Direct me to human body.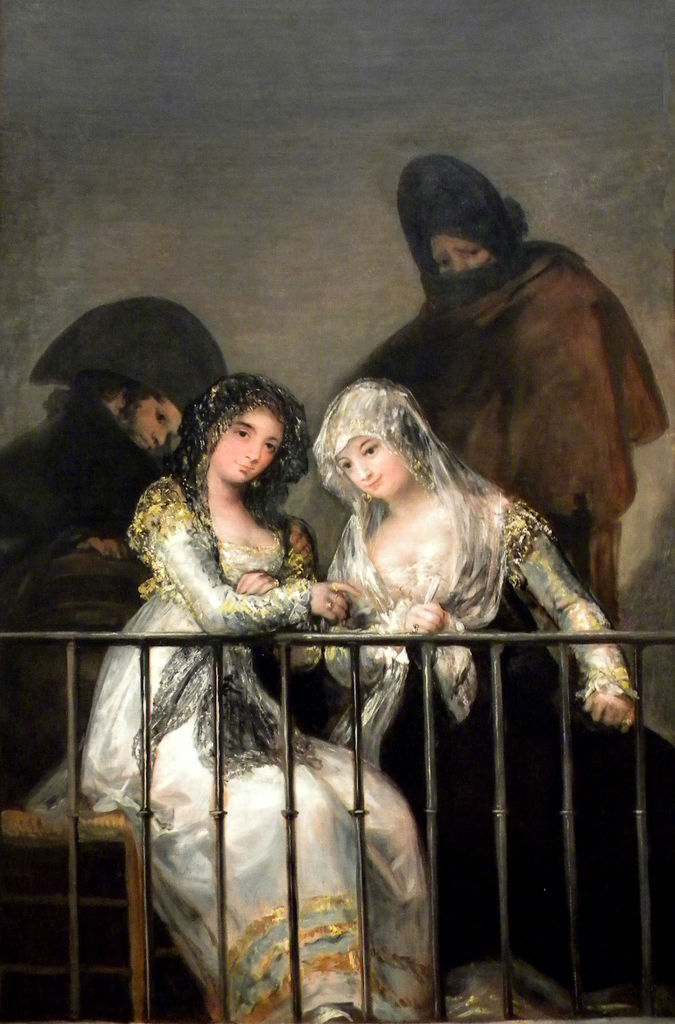
Direction: x1=330 y1=377 x2=633 y2=1023.
